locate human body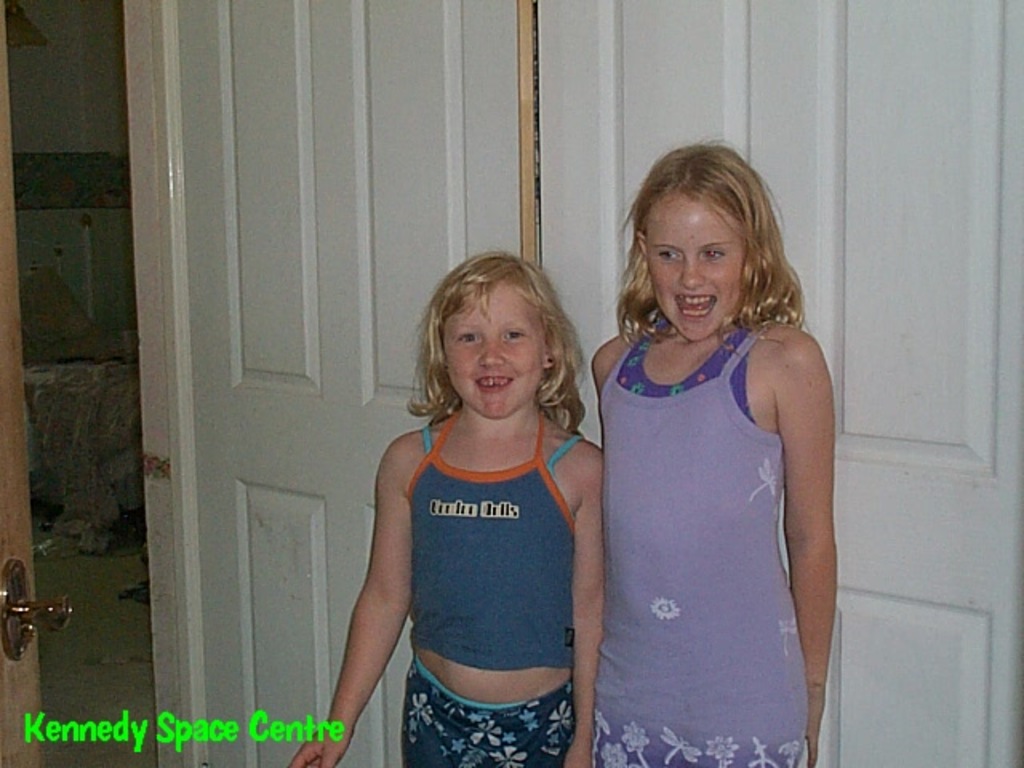
392,403,590,766
